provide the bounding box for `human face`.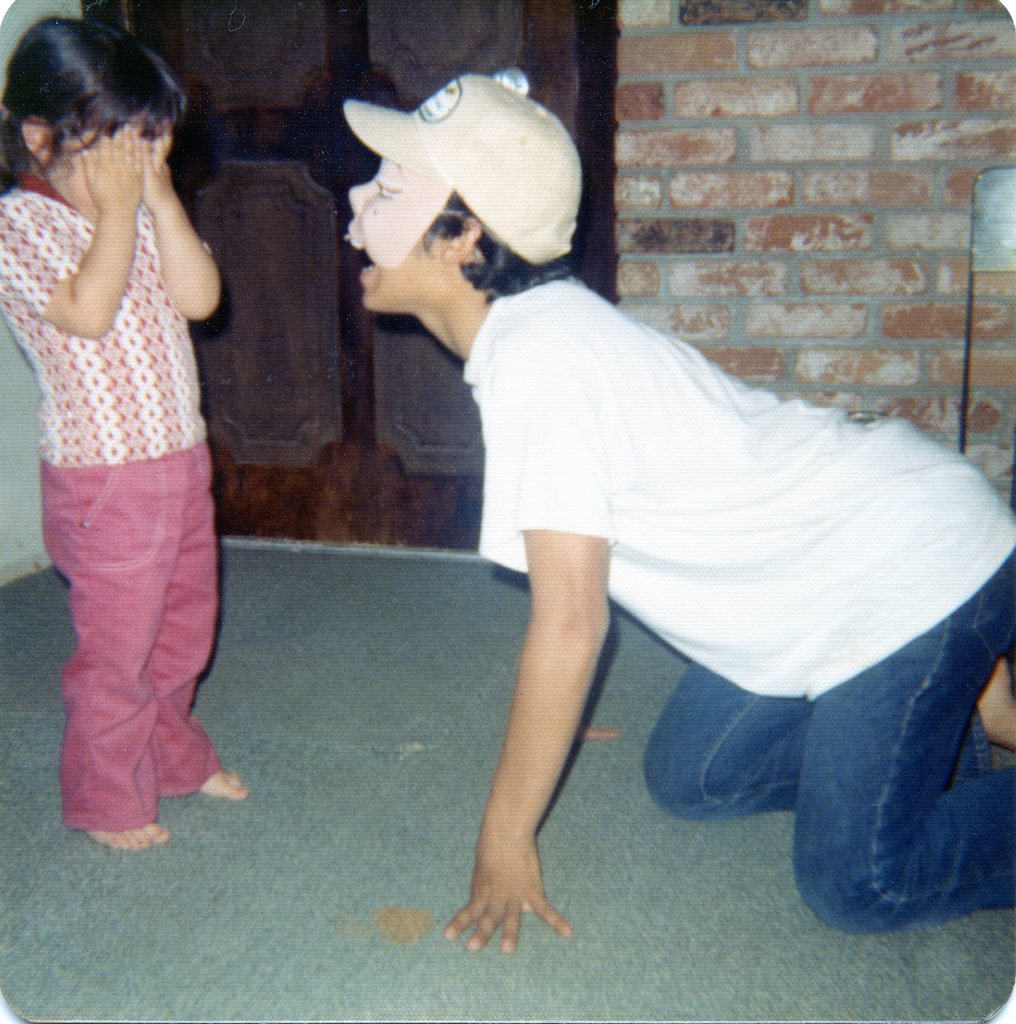
bbox=[349, 156, 445, 312].
